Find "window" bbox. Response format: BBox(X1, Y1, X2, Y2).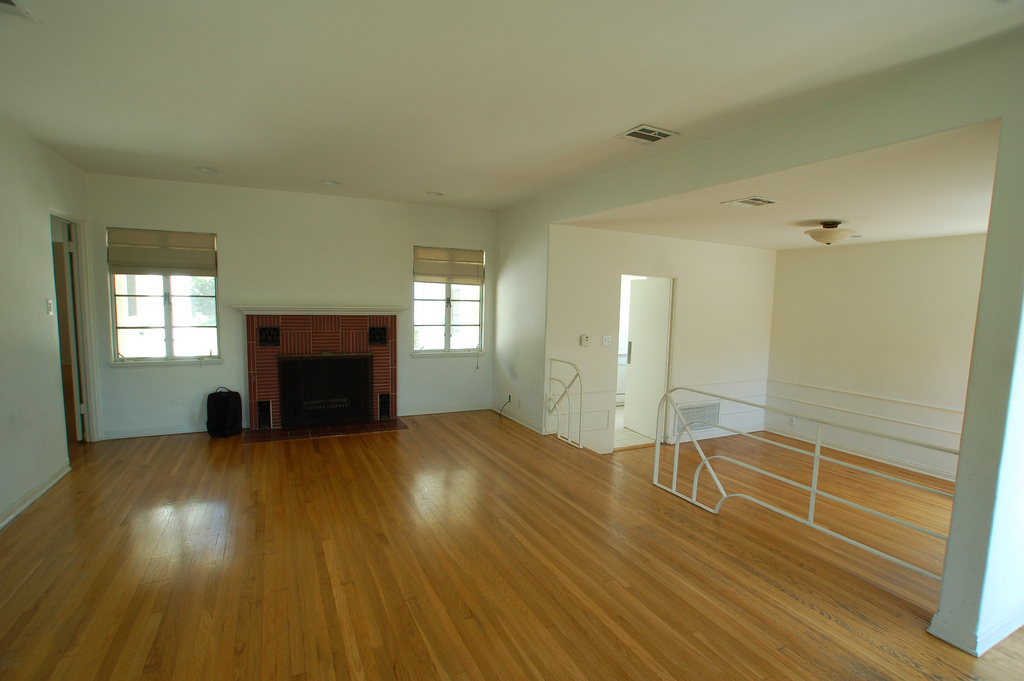
BBox(410, 248, 484, 352).
